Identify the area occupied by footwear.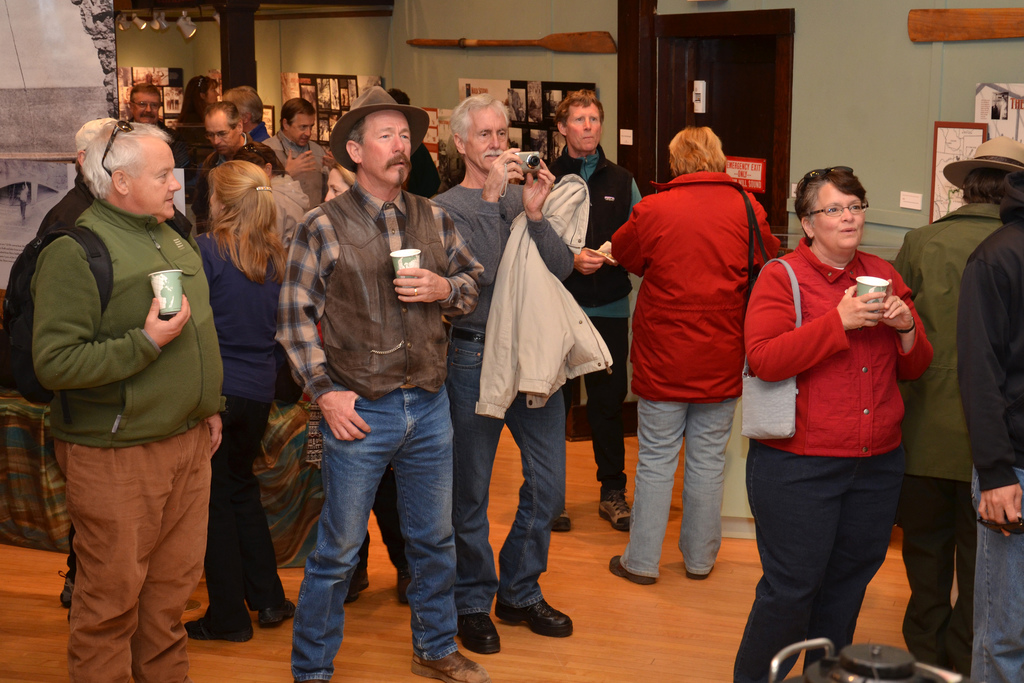
Area: region(56, 573, 83, 609).
